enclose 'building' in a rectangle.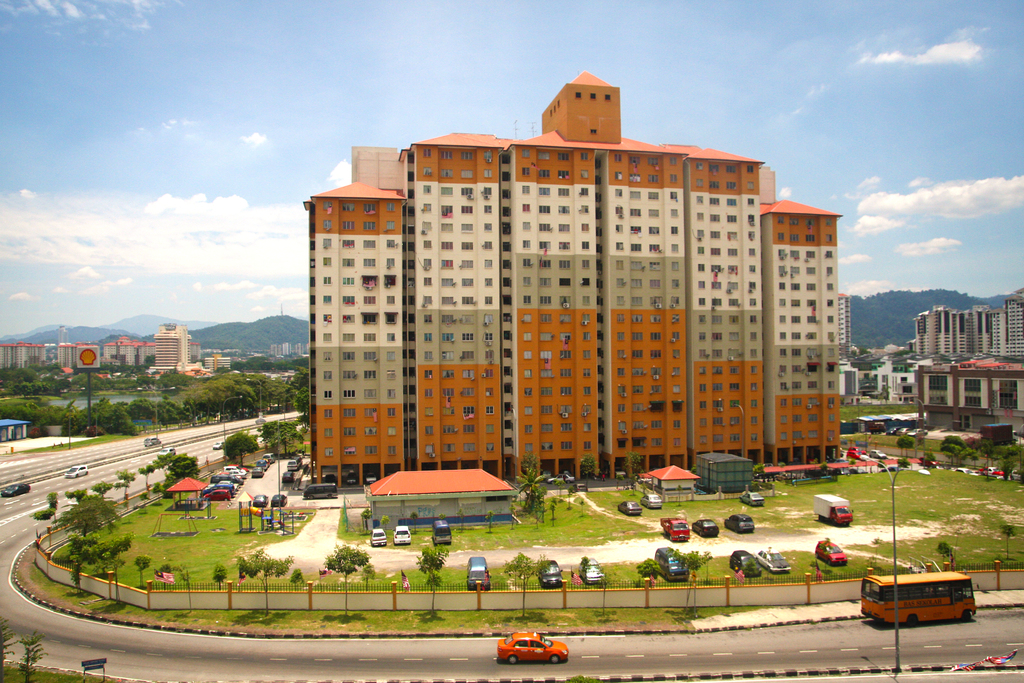
detection(895, 299, 1016, 366).
